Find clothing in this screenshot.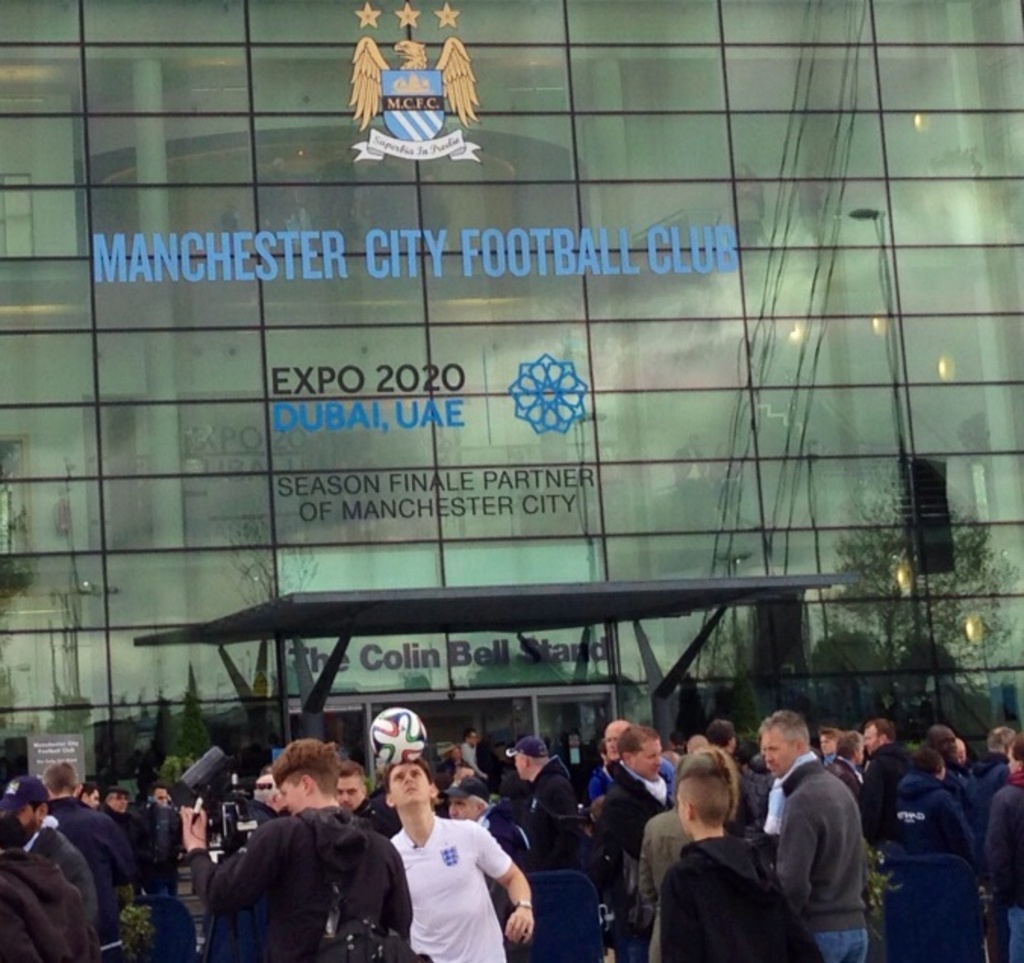
The bounding box for clothing is box=[885, 759, 974, 857].
